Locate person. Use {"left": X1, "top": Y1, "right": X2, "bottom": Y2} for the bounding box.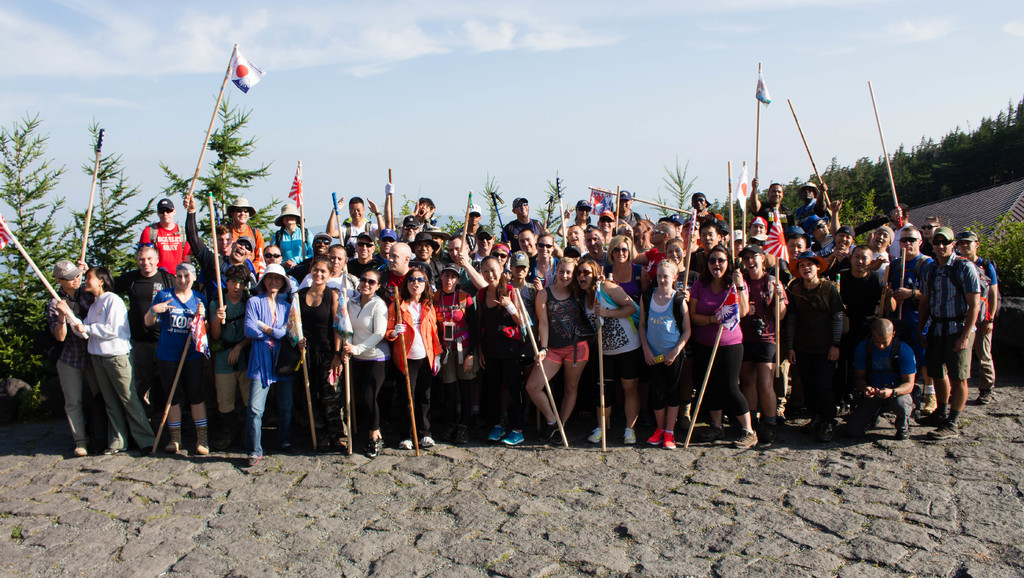
{"left": 927, "top": 218, "right": 993, "bottom": 431}.
